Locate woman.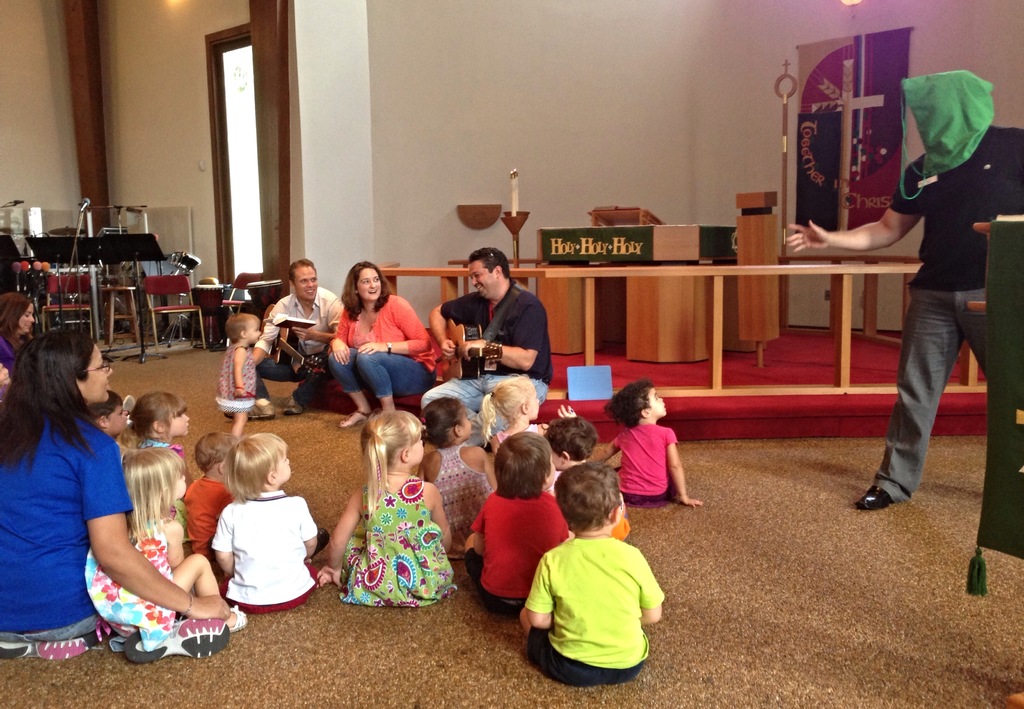
Bounding box: 1:294:32:379.
